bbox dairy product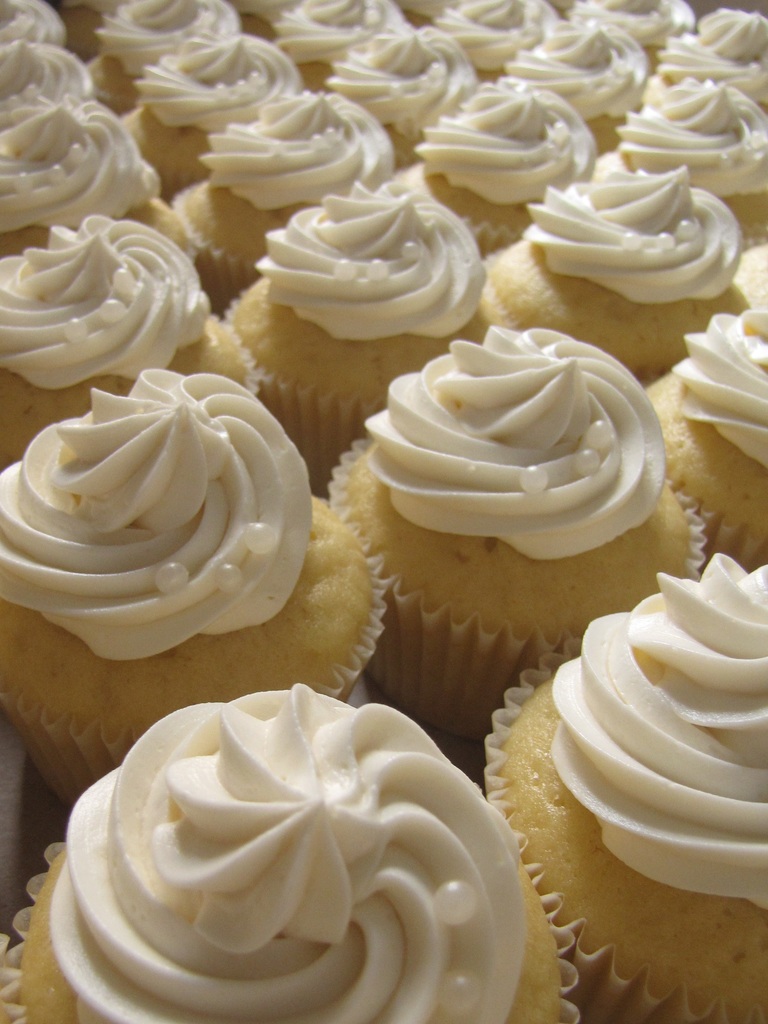
676,311,767,477
